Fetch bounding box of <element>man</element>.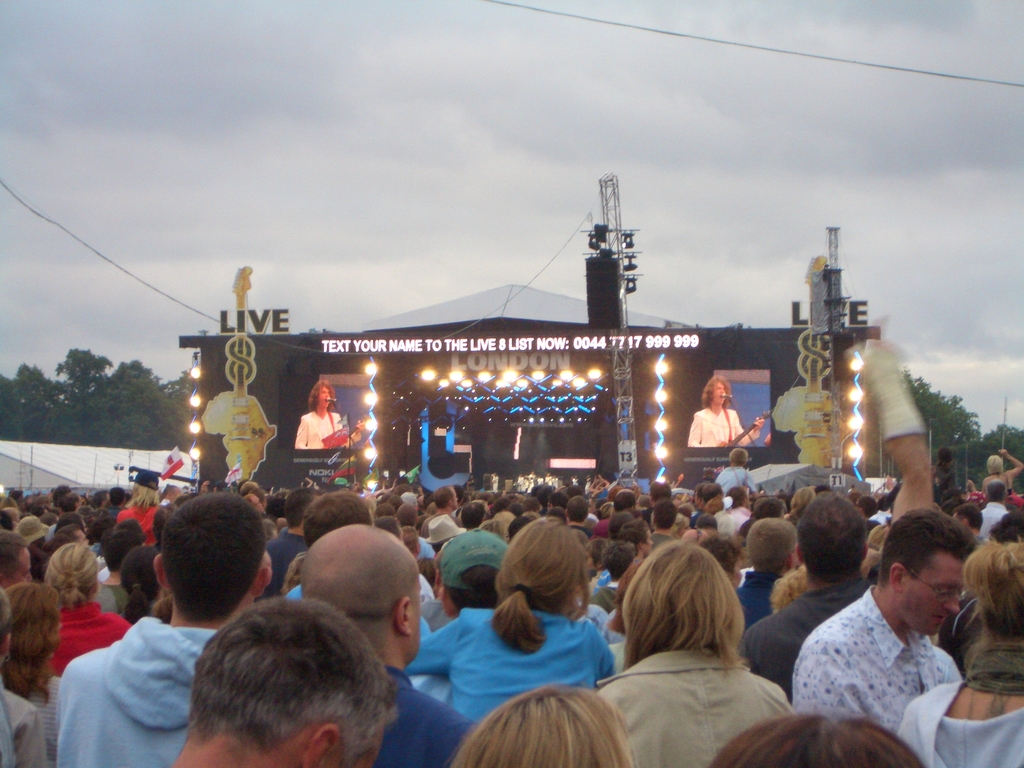
Bbox: crop(51, 490, 273, 767).
